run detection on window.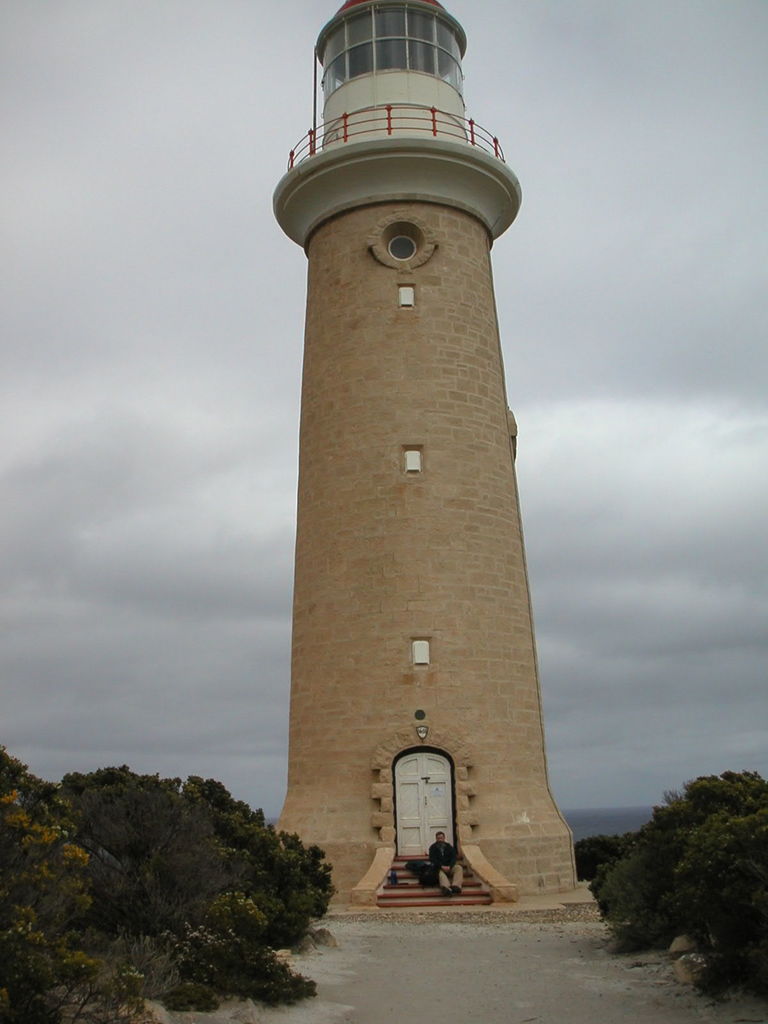
Result: left=385, top=267, right=425, bottom=318.
